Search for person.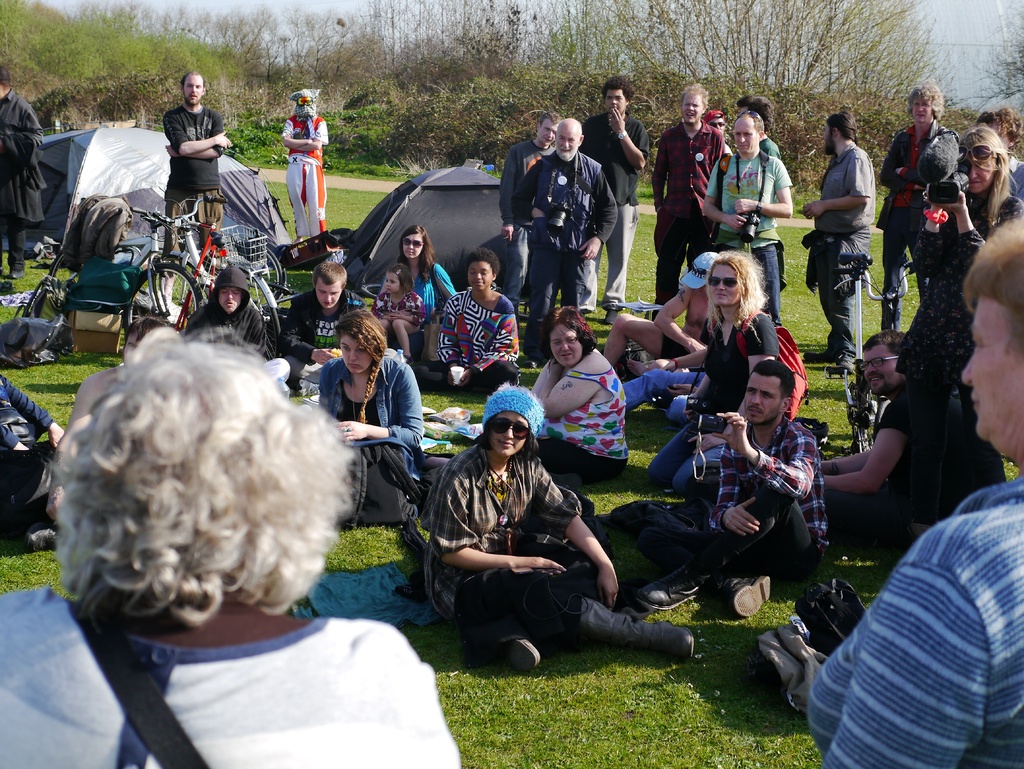
Found at bbox=[429, 250, 522, 391].
